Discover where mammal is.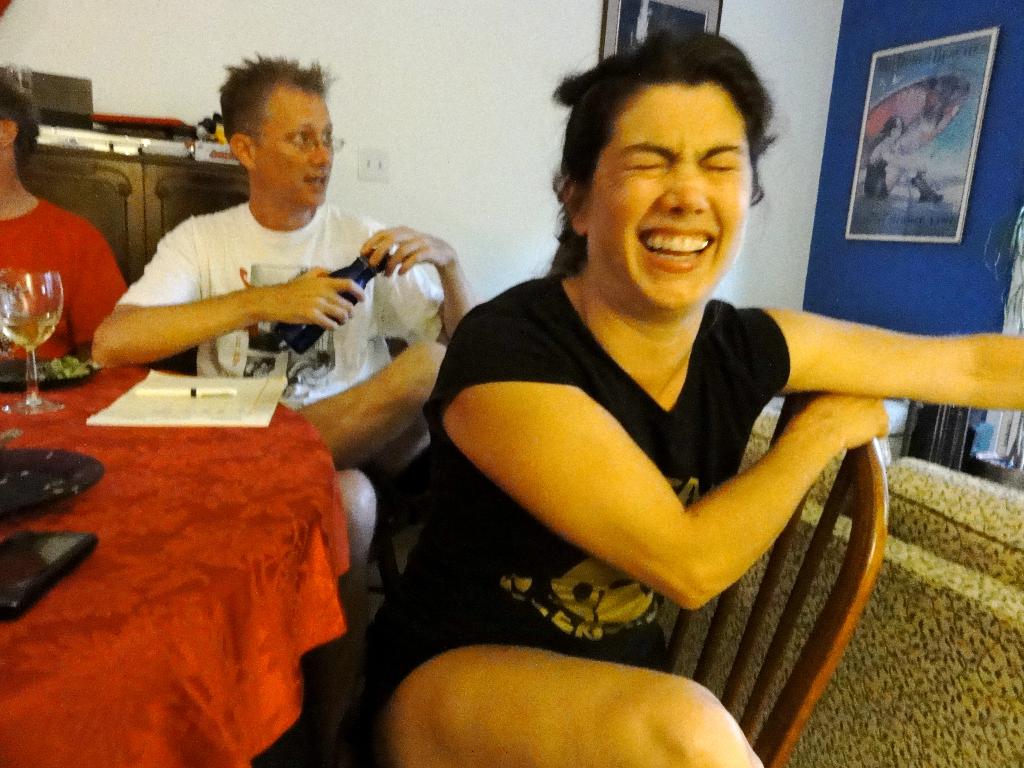
Discovered at BBox(346, 19, 1023, 767).
